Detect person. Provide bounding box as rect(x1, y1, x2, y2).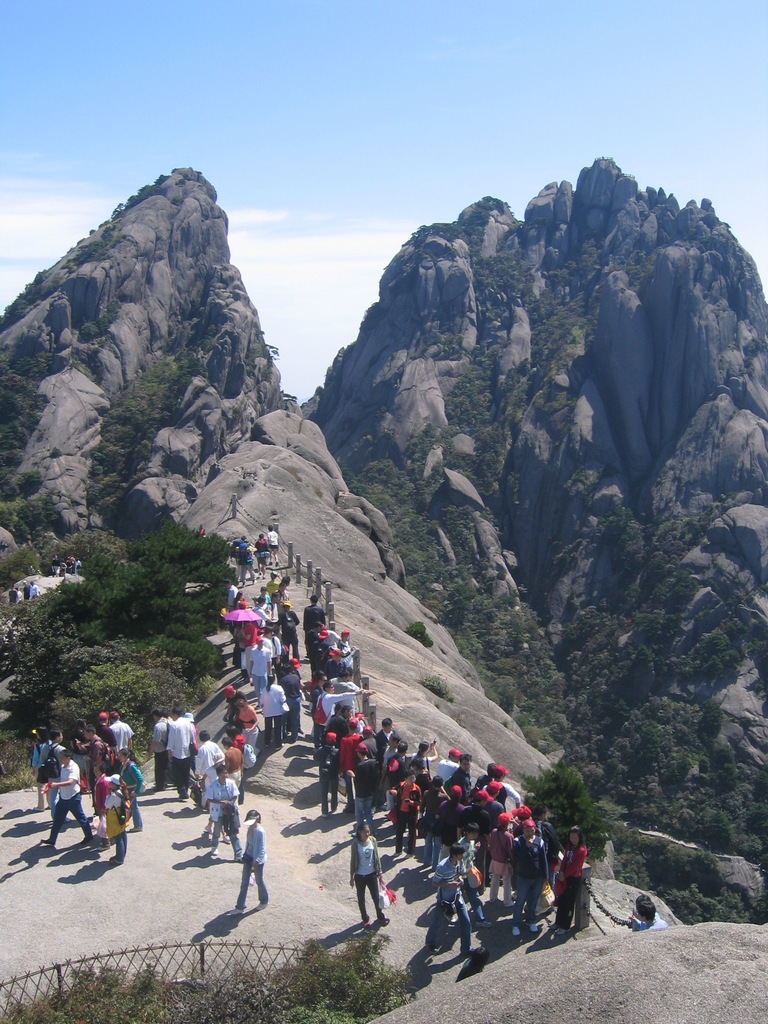
rect(256, 673, 288, 752).
